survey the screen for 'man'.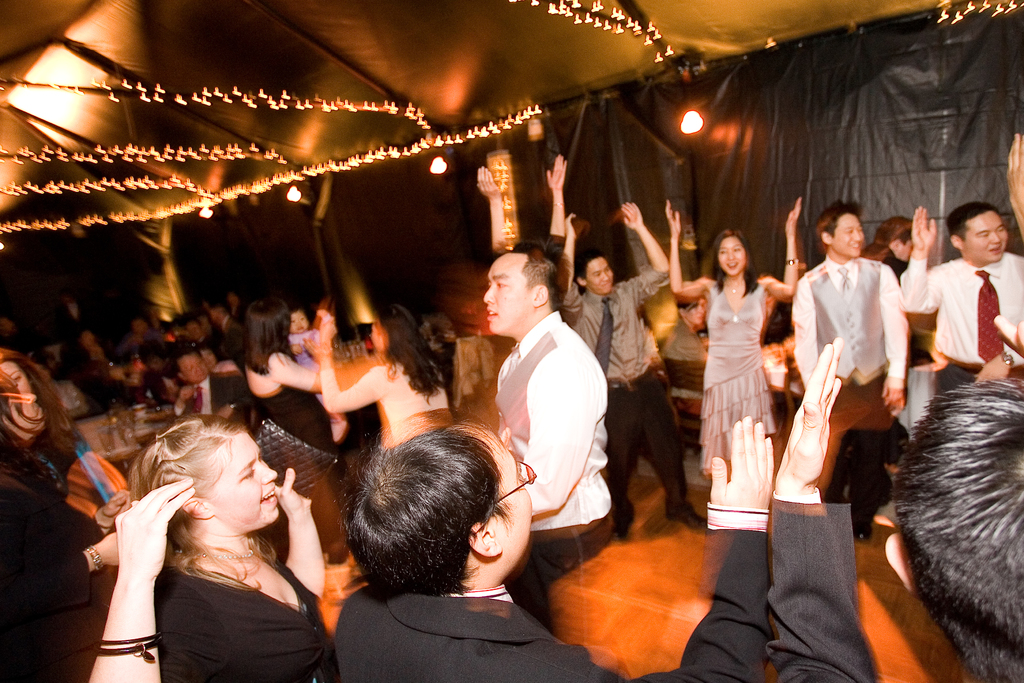
Survey found: <bbox>164, 347, 254, 423</bbox>.
